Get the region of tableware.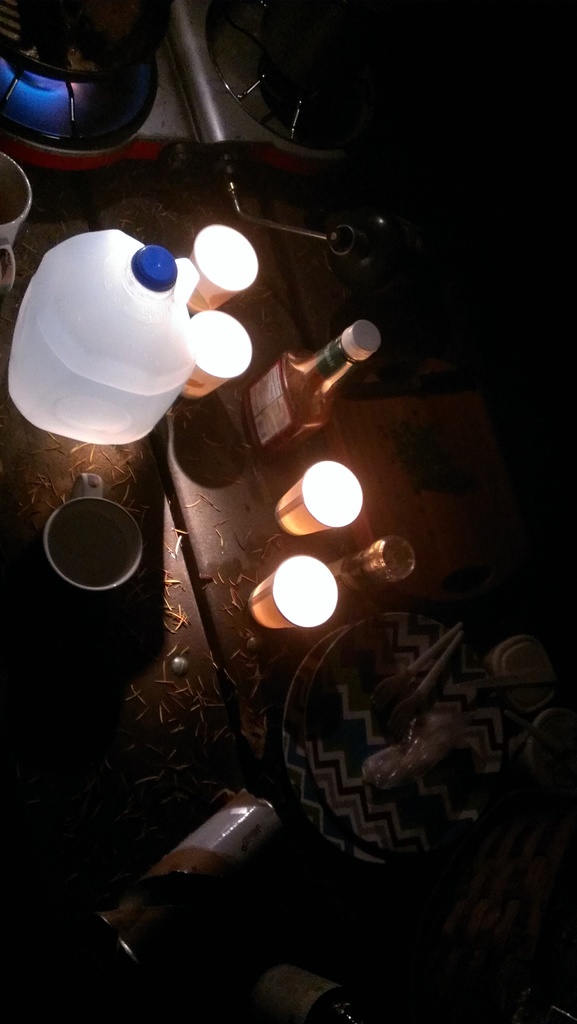
[left=35, top=492, right=155, bottom=593].
